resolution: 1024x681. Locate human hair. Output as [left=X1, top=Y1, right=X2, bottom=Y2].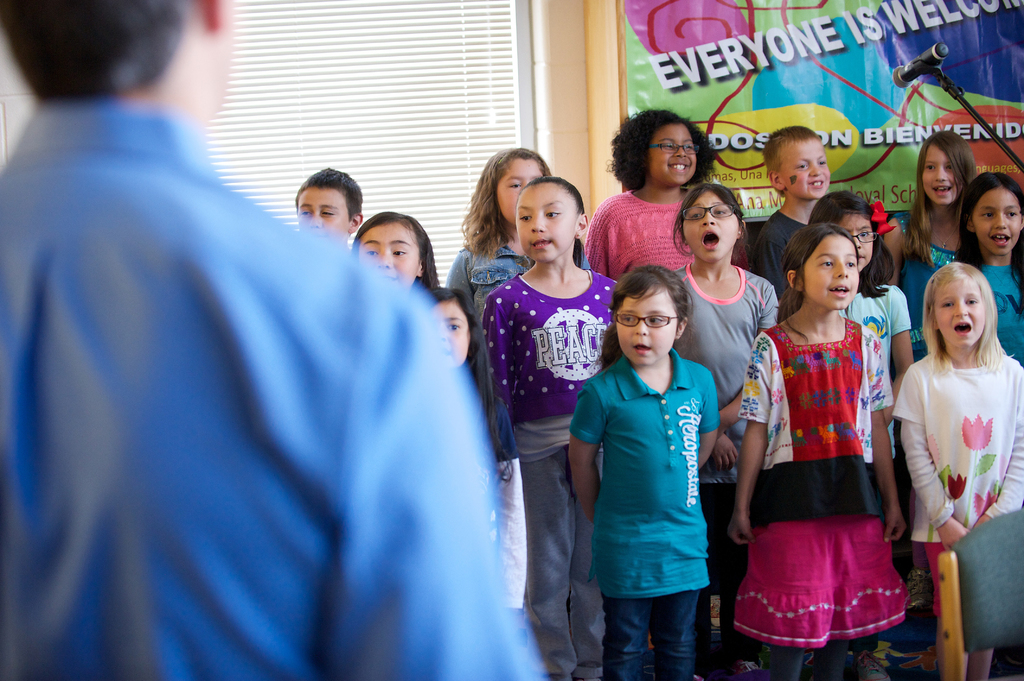
[left=428, top=285, right=514, bottom=489].
